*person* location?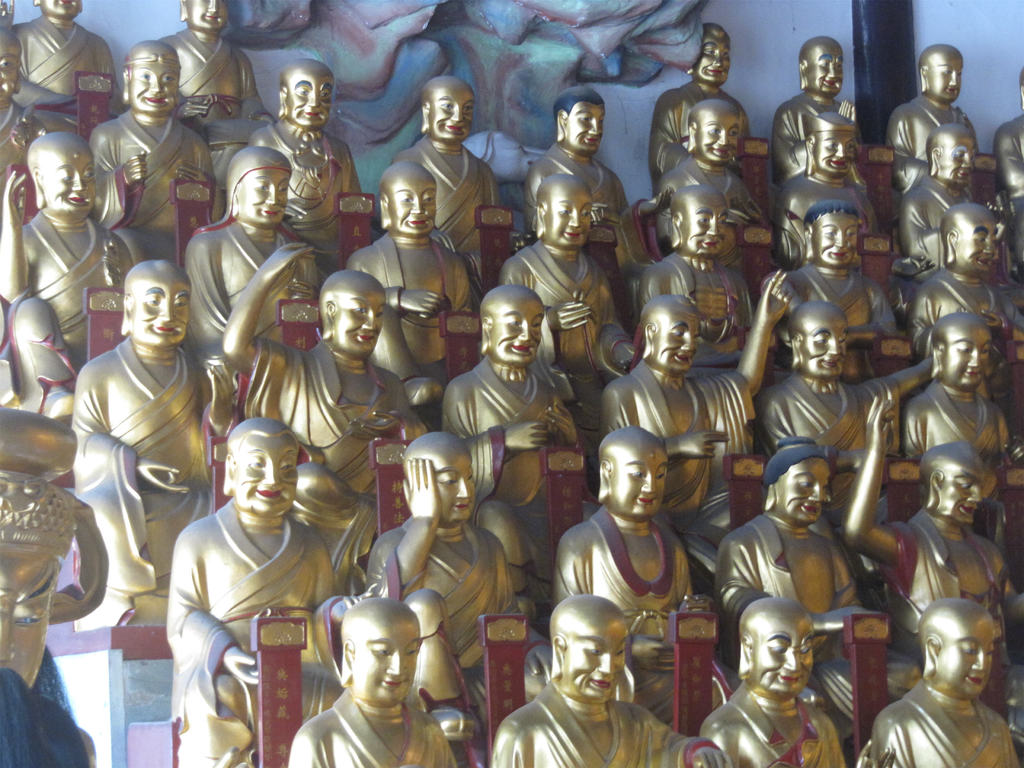
[0, 122, 139, 373]
